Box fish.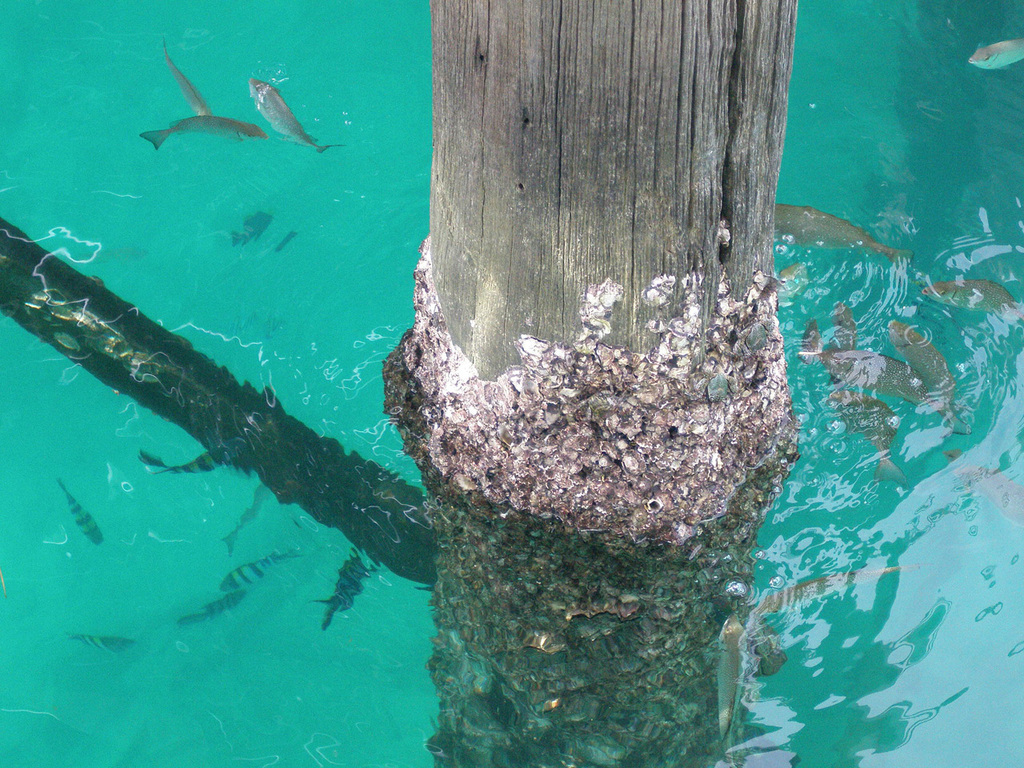
57 477 102 546.
